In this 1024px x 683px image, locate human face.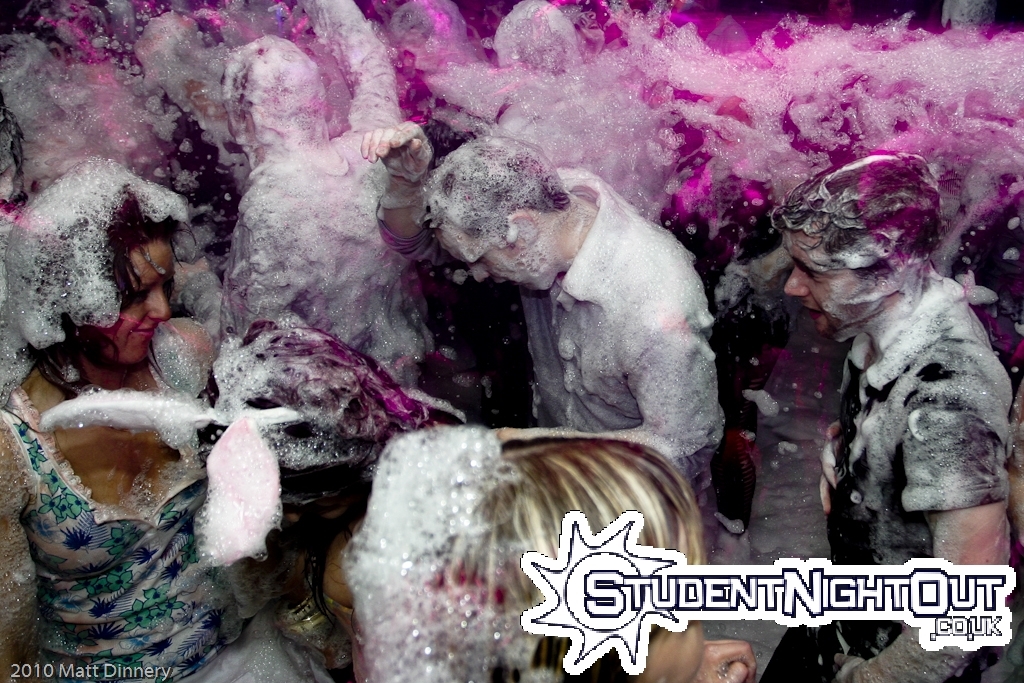
Bounding box: BBox(781, 230, 878, 331).
